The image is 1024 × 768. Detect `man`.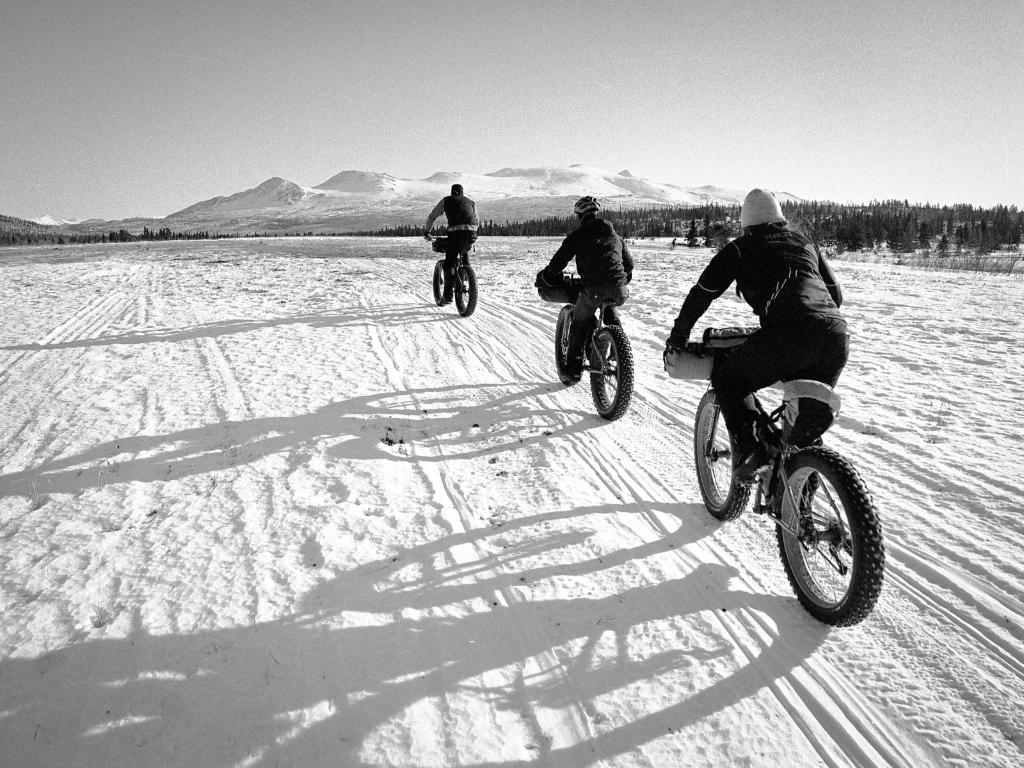
Detection: x1=661 y1=186 x2=851 y2=506.
